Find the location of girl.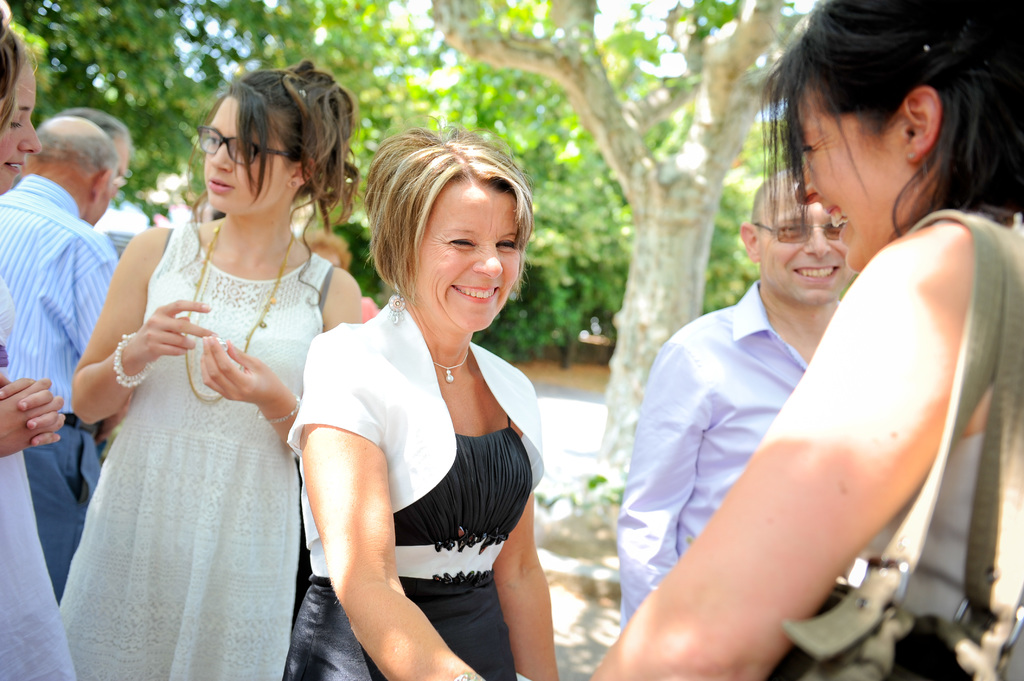
Location: <bbox>60, 56, 372, 680</bbox>.
